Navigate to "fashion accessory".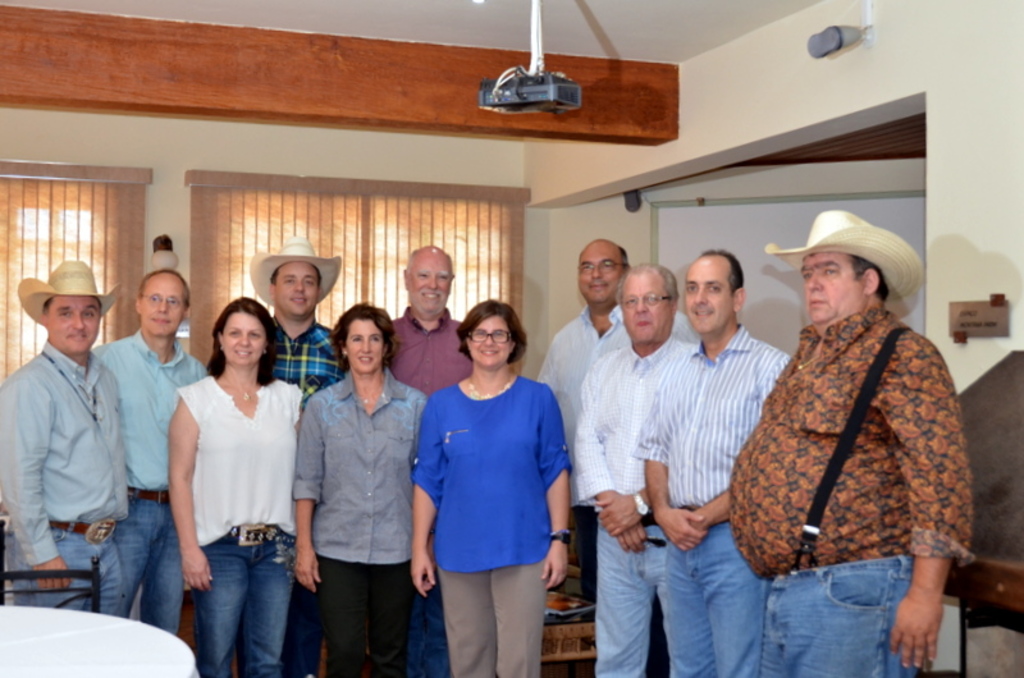
Navigation target: 627,489,654,519.
